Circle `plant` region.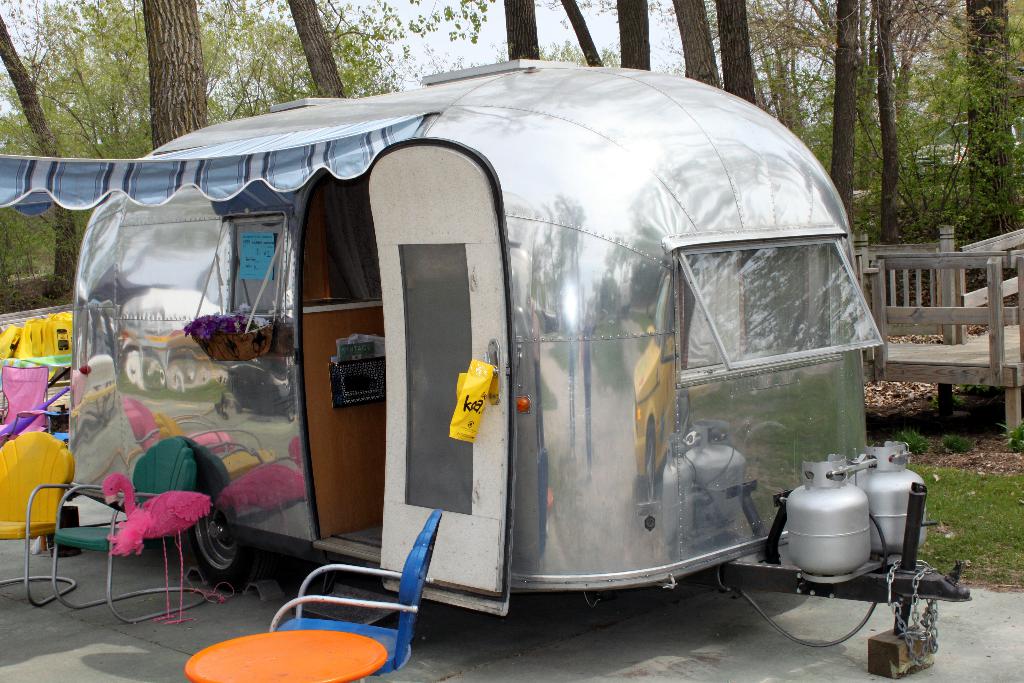
Region: (x1=893, y1=170, x2=1016, y2=241).
